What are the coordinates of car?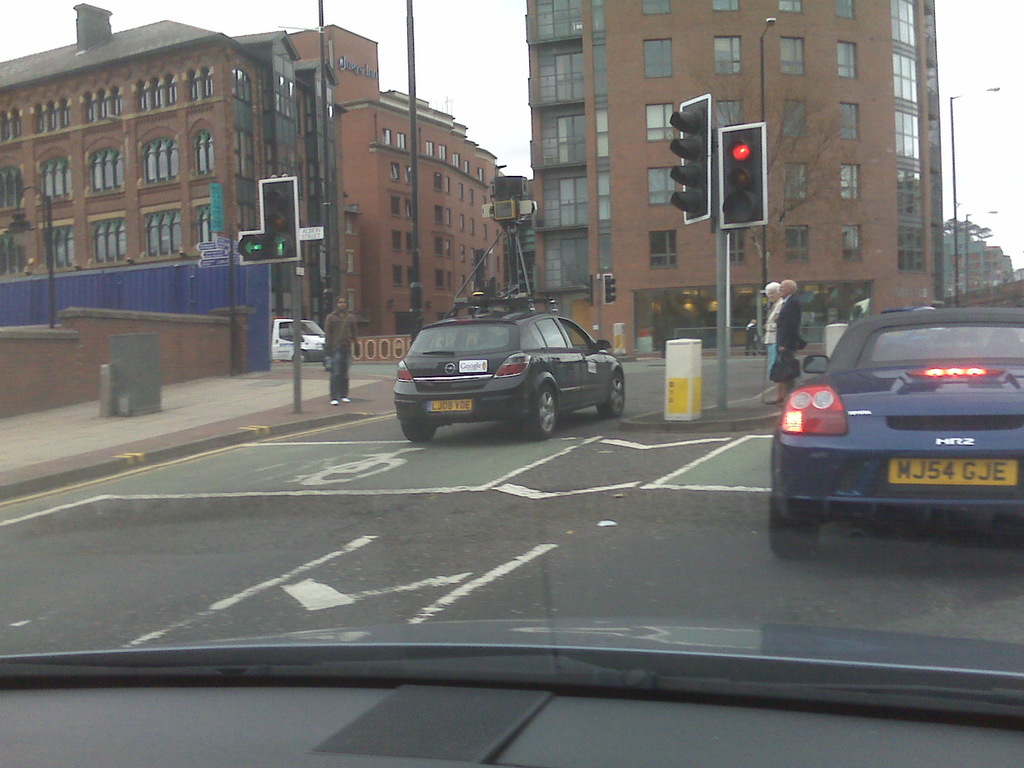
select_region(392, 309, 627, 444).
